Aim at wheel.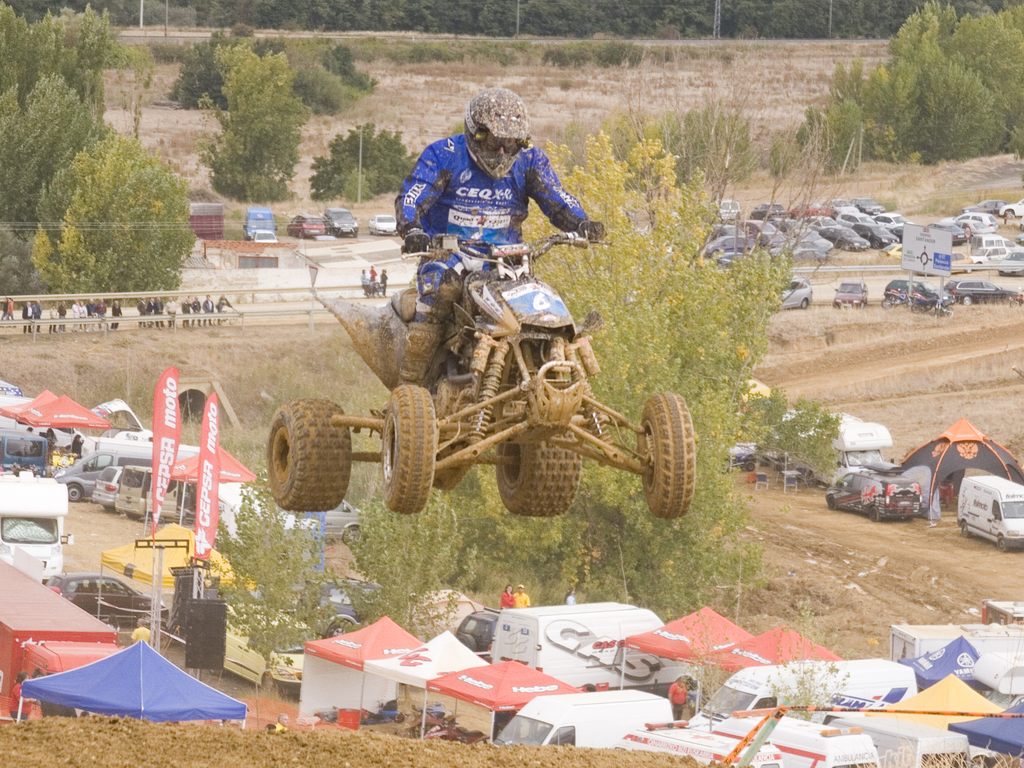
Aimed at [868,507,882,525].
